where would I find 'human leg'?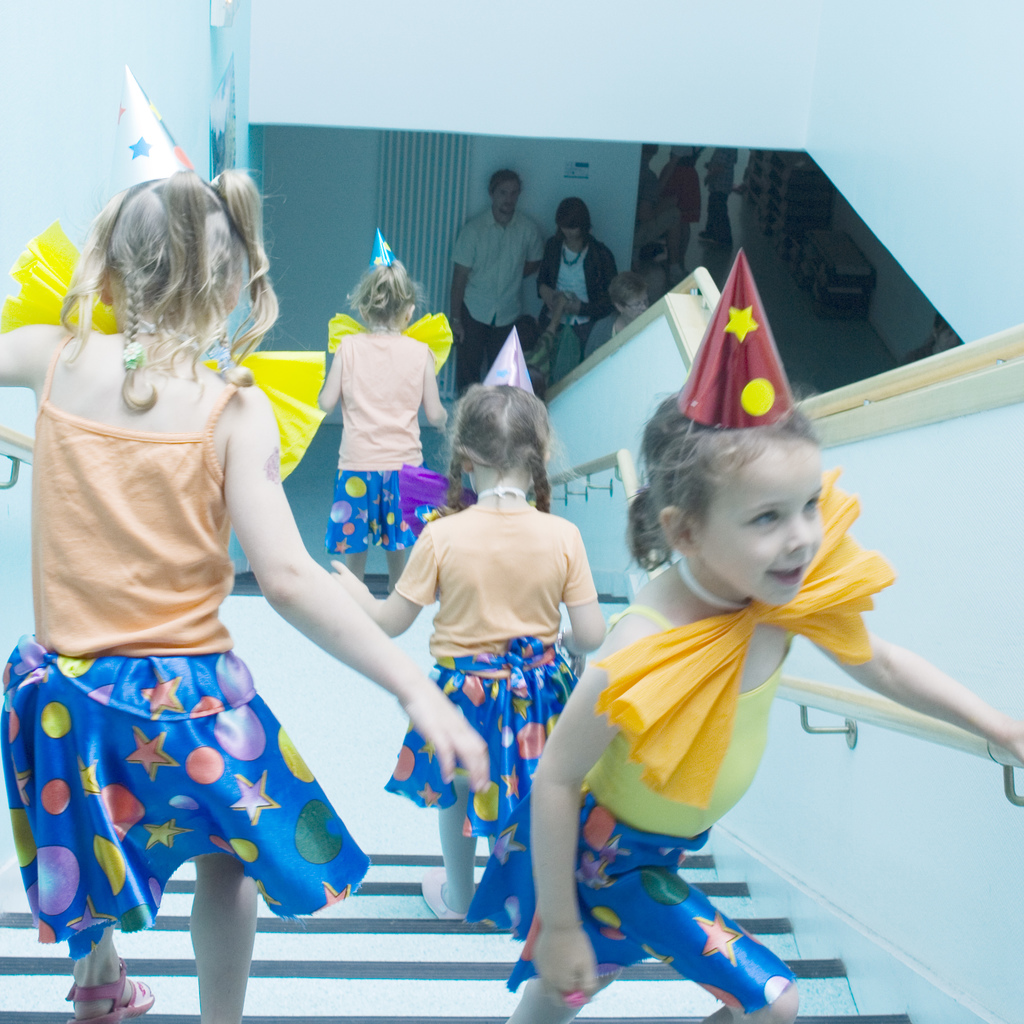
At 419/810/481/913.
